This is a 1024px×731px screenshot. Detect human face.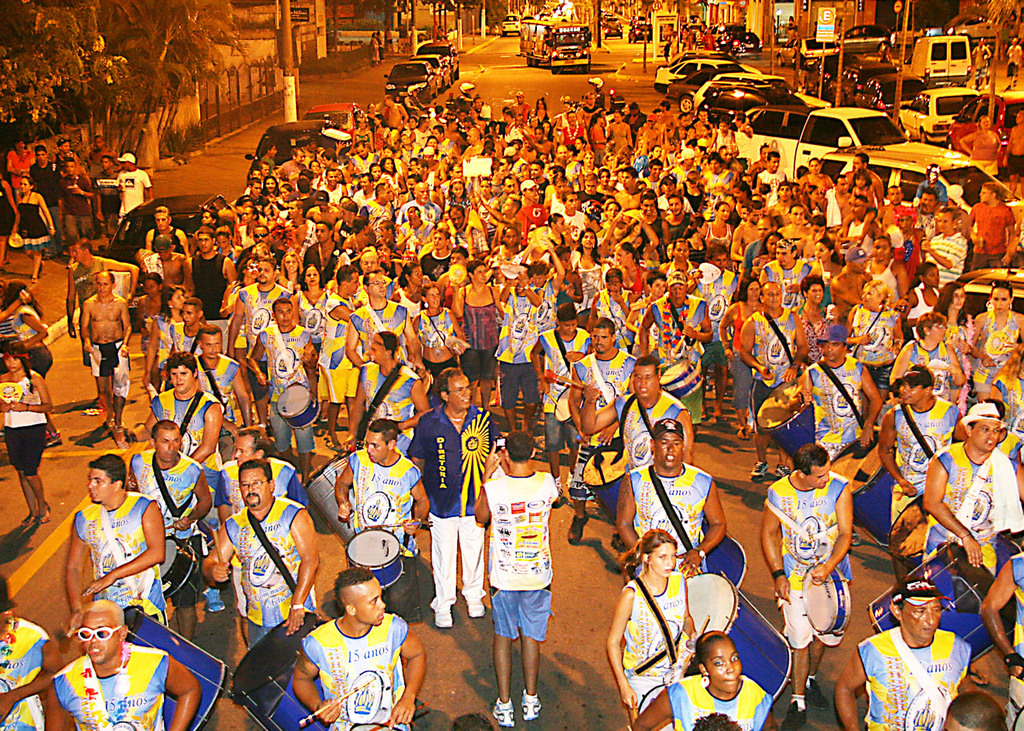
region(94, 270, 112, 295).
